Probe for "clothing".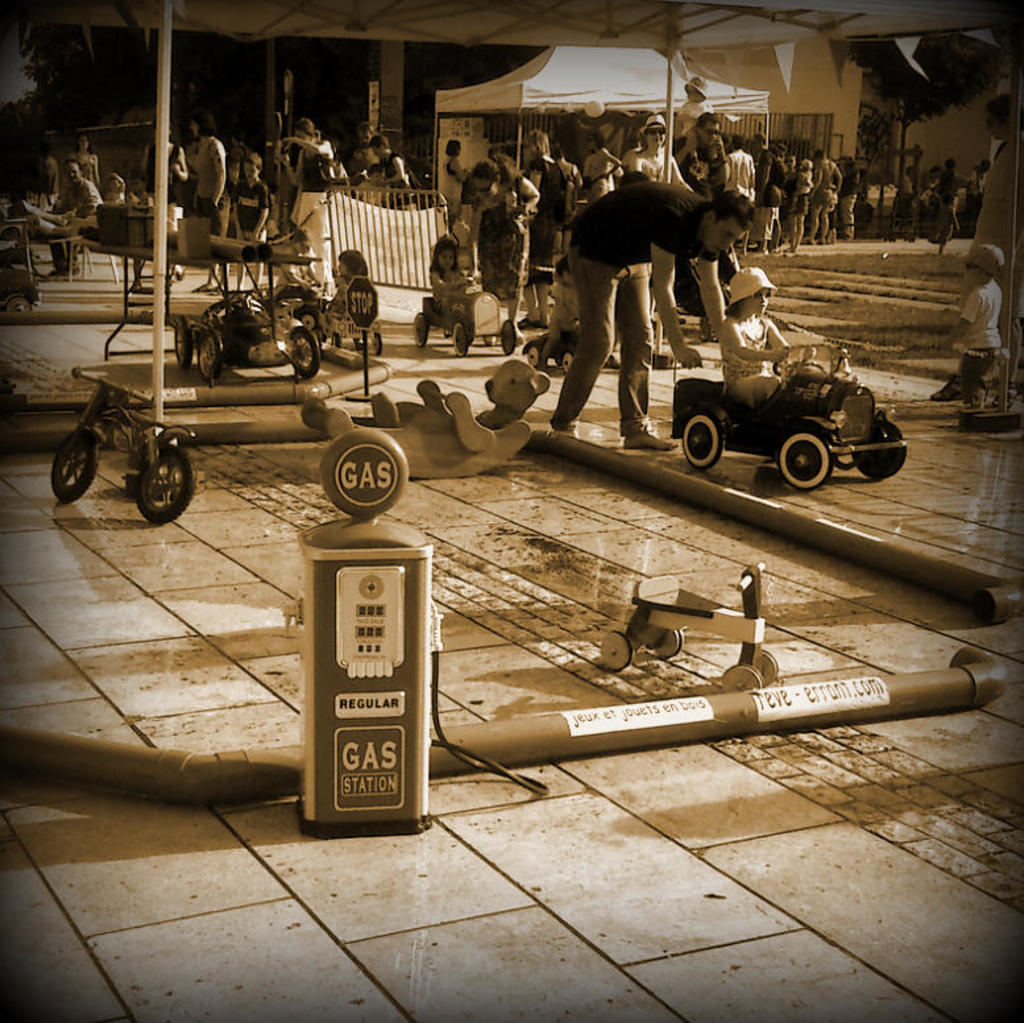
Probe result: 430/260/480/289.
